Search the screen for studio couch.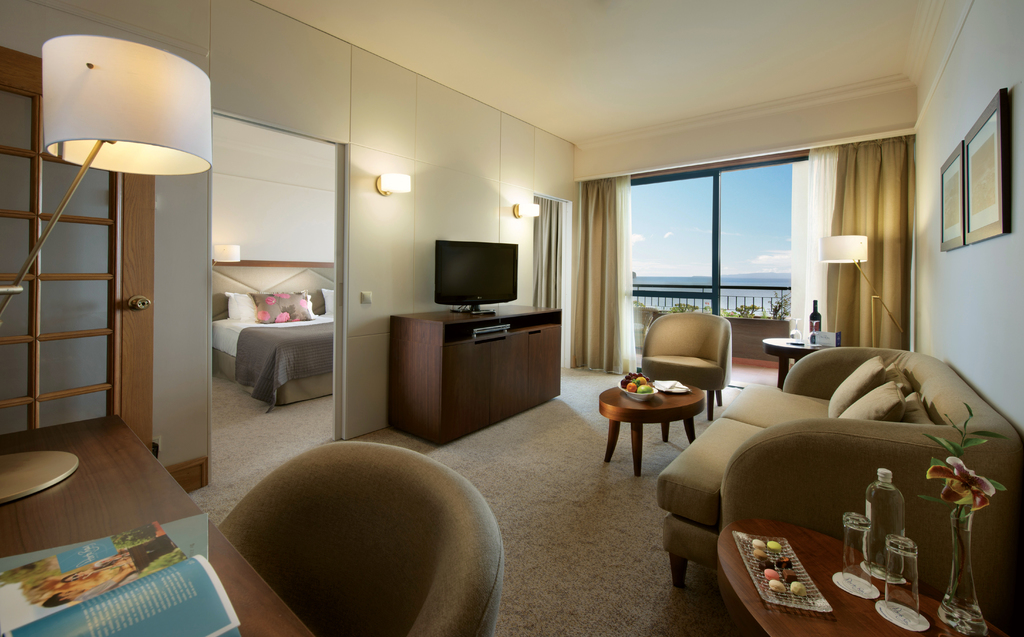
Found at (x1=214, y1=438, x2=509, y2=635).
